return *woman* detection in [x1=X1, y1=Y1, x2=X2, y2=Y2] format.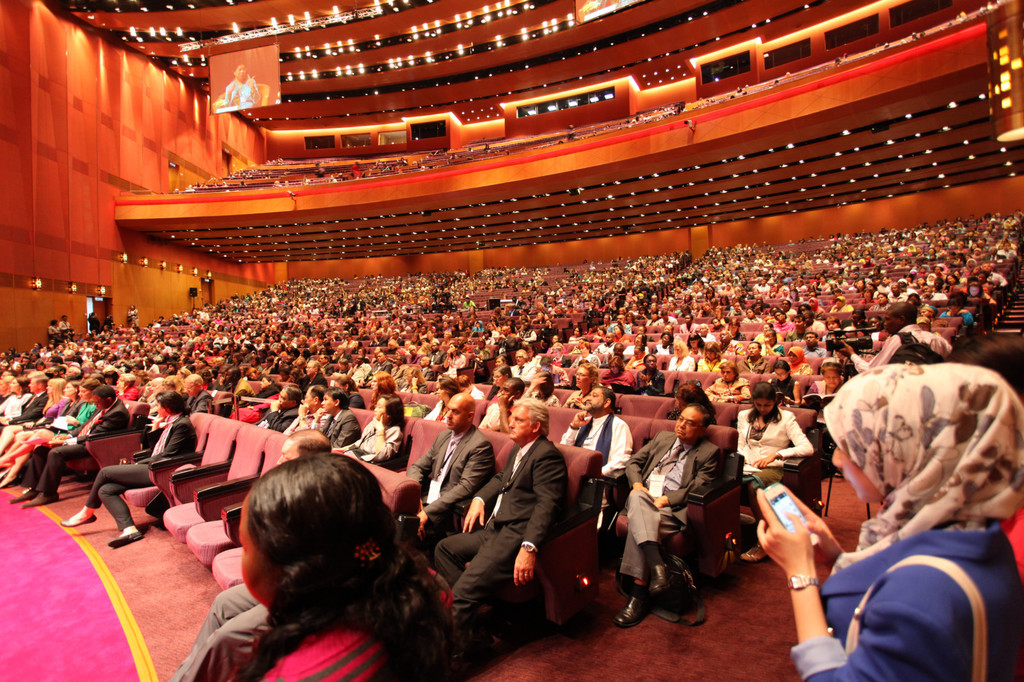
[x1=335, y1=374, x2=364, y2=409].
